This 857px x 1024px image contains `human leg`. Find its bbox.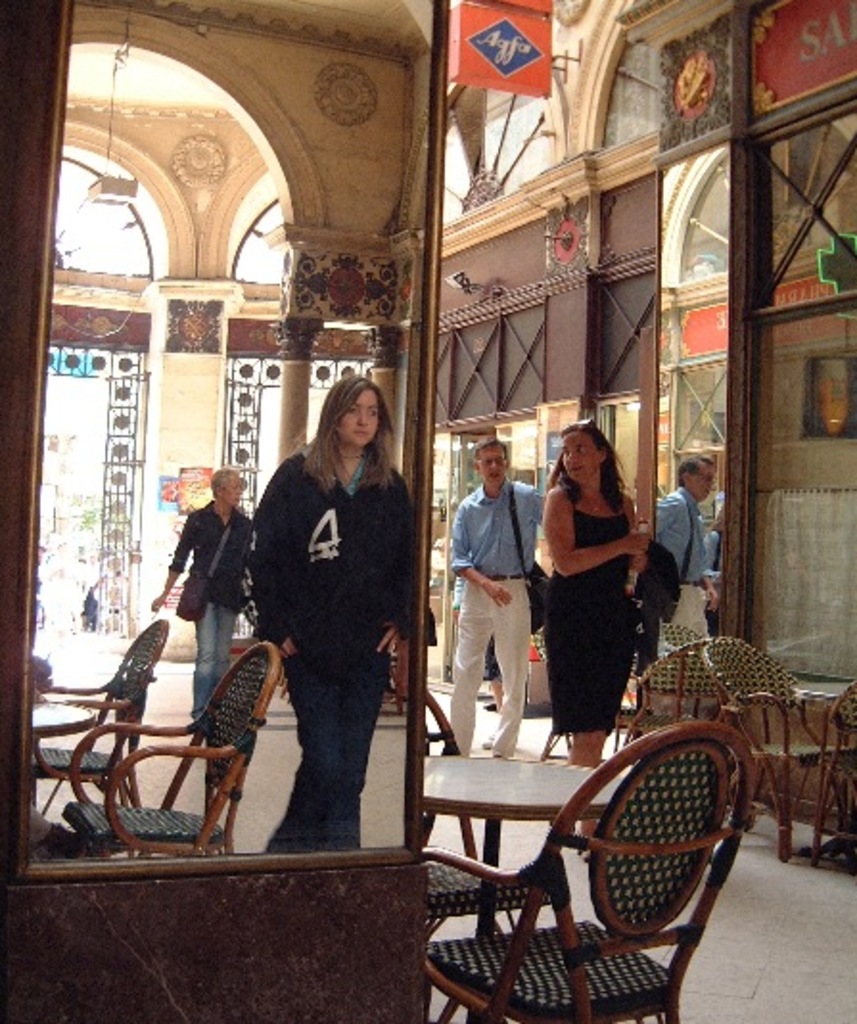
{"left": 447, "top": 581, "right": 493, "bottom": 754}.
